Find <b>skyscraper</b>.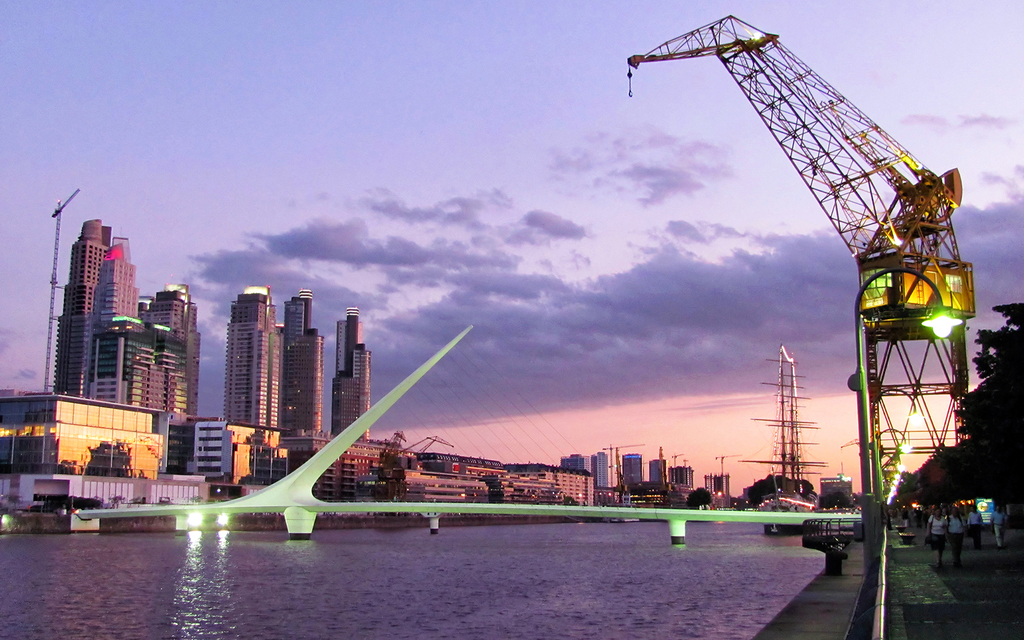
<bbox>53, 216, 112, 410</bbox>.
